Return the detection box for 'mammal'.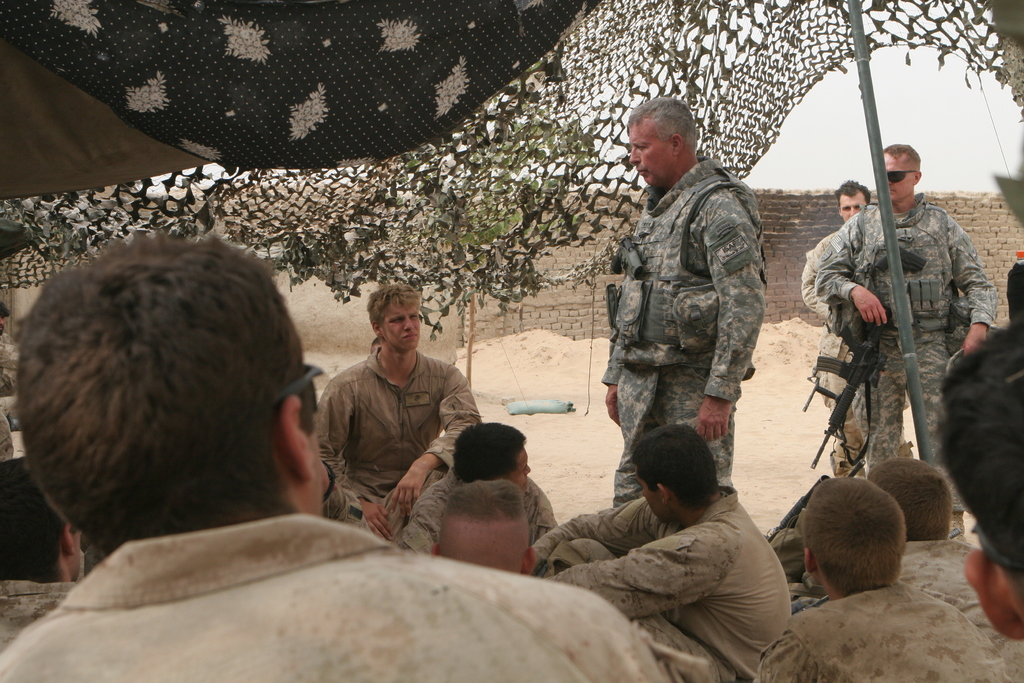
[x1=403, y1=415, x2=560, y2=577].
